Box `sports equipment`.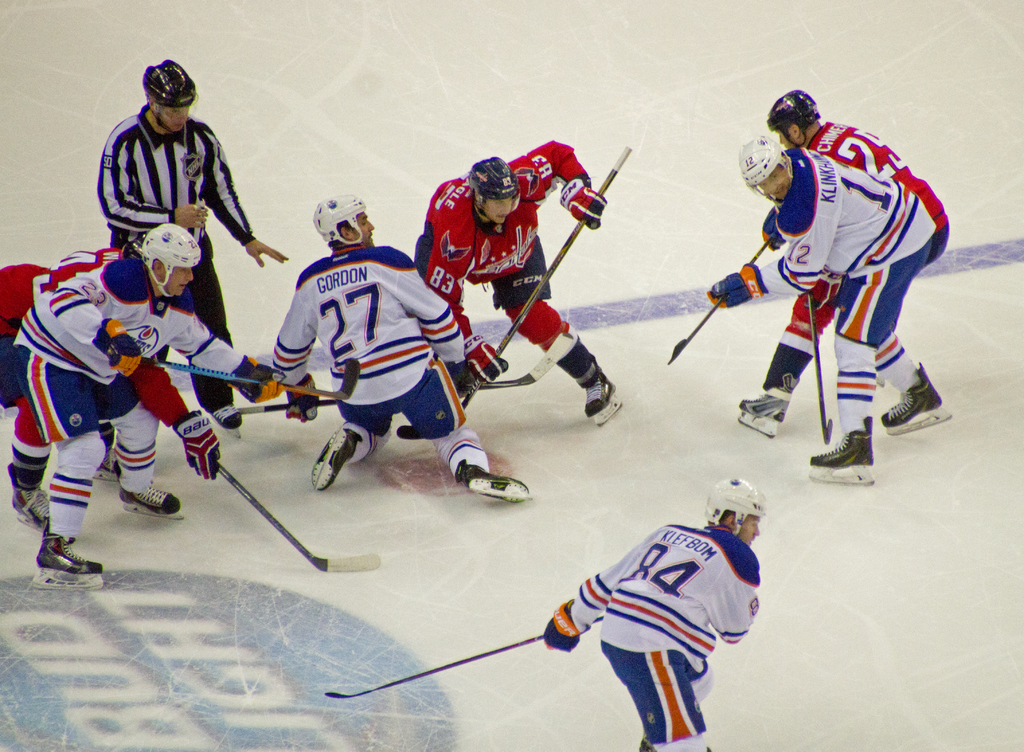
10,480,49,532.
